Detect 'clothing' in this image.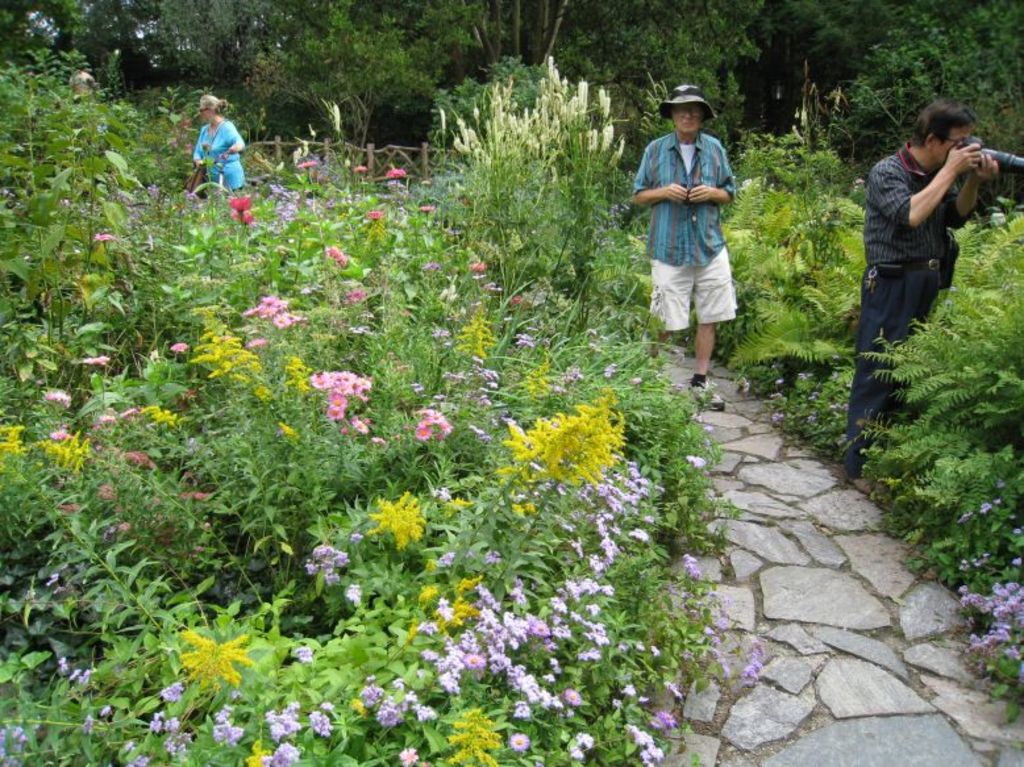
Detection: {"x1": 844, "y1": 142, "x2": 973, "y2": 474}.
